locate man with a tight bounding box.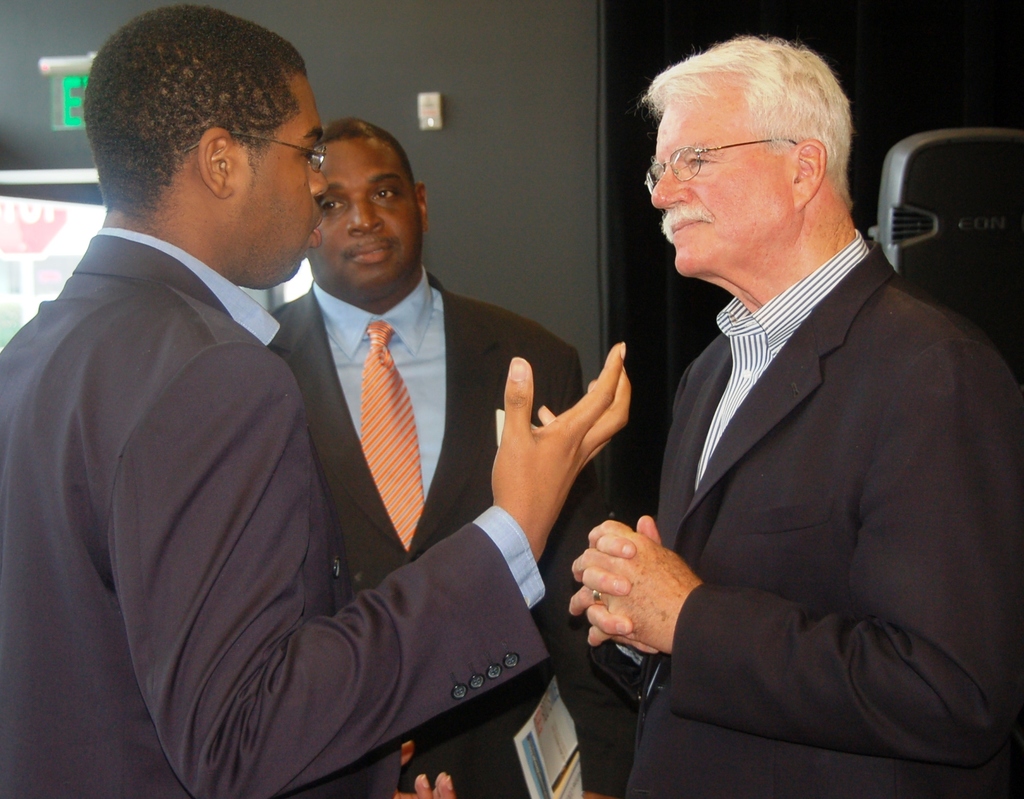
595,41,1014,798.
